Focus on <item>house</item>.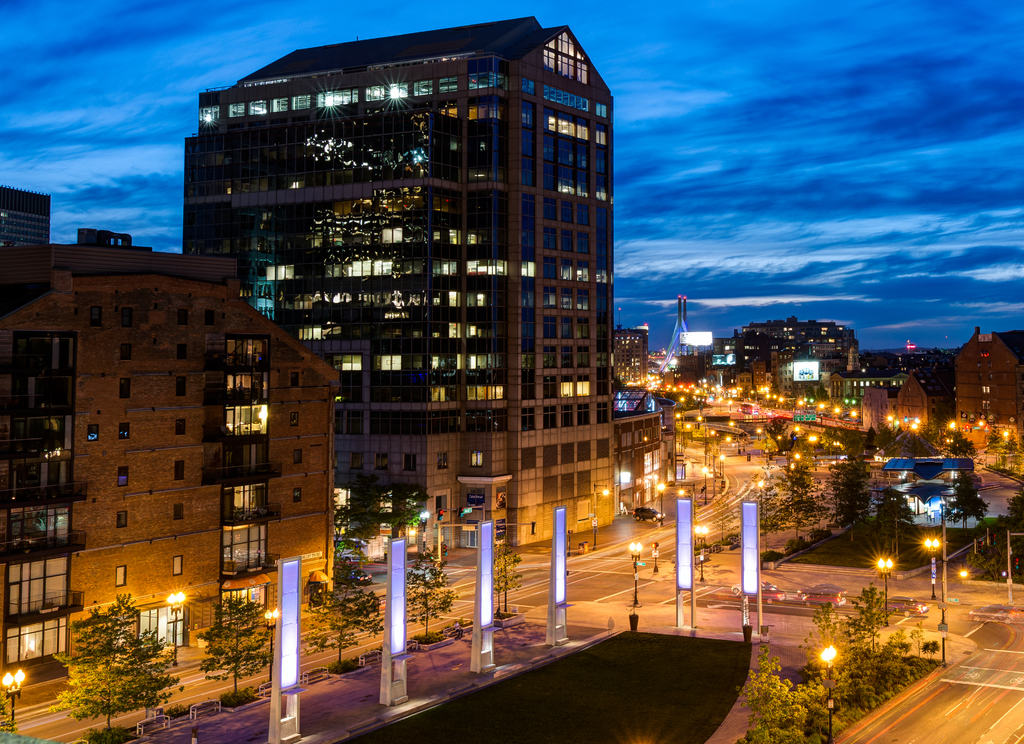
Focused at region(893, 374, 932, 443).
